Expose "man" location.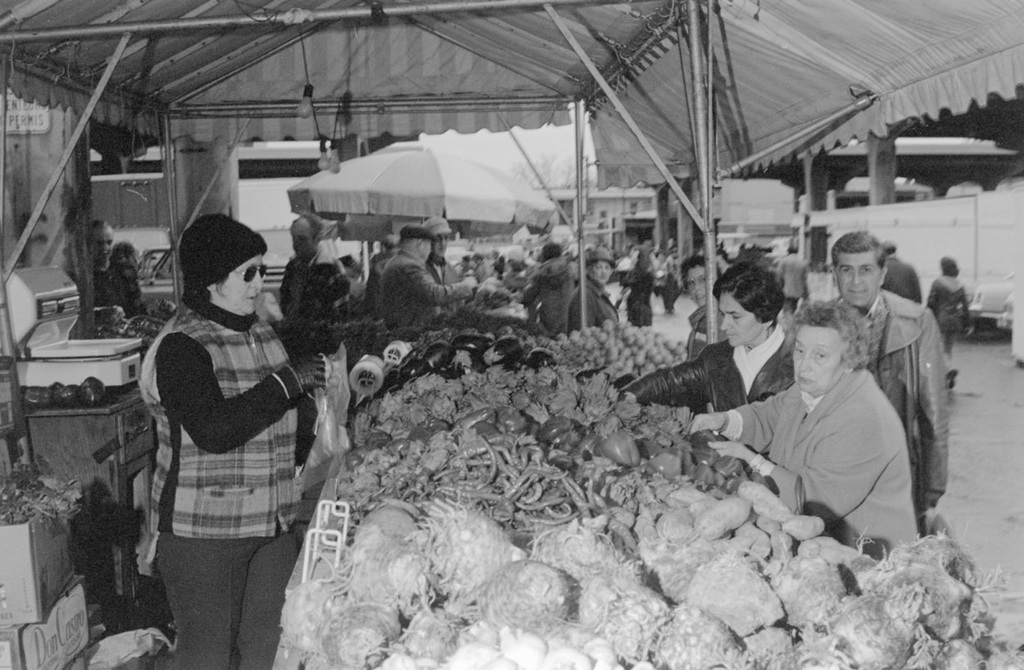
Exposed at box(812, 227, 958, 526).
